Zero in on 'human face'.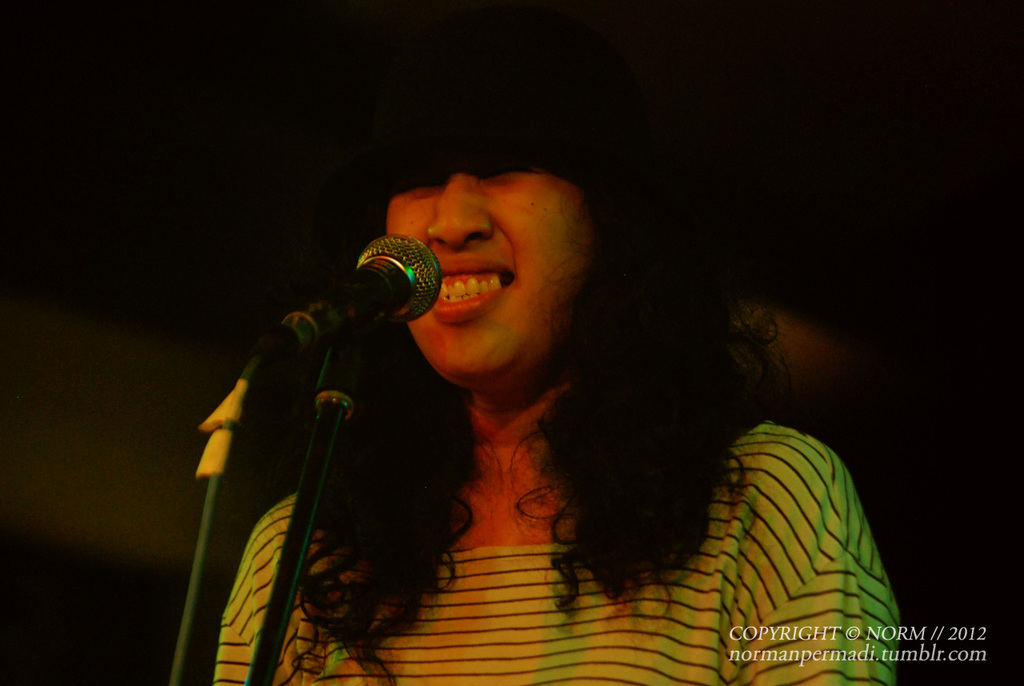
Zeroed in: x1=375 y1=145 x2=589 y2=369.
